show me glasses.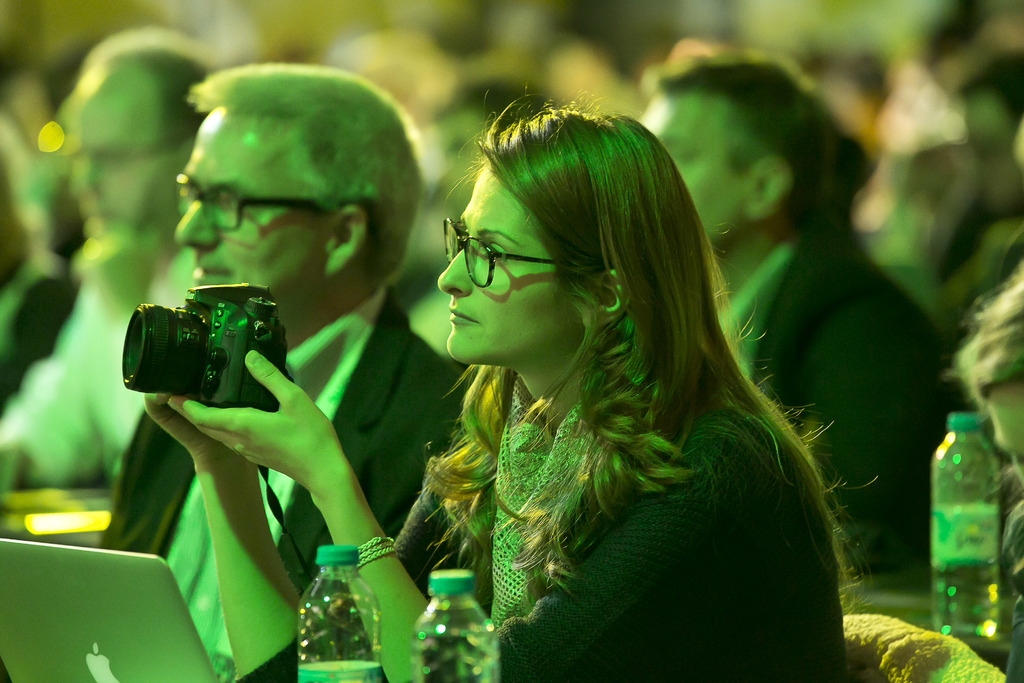
glasses is here: [x1=172, y1=169, x2=337, y2=233].
